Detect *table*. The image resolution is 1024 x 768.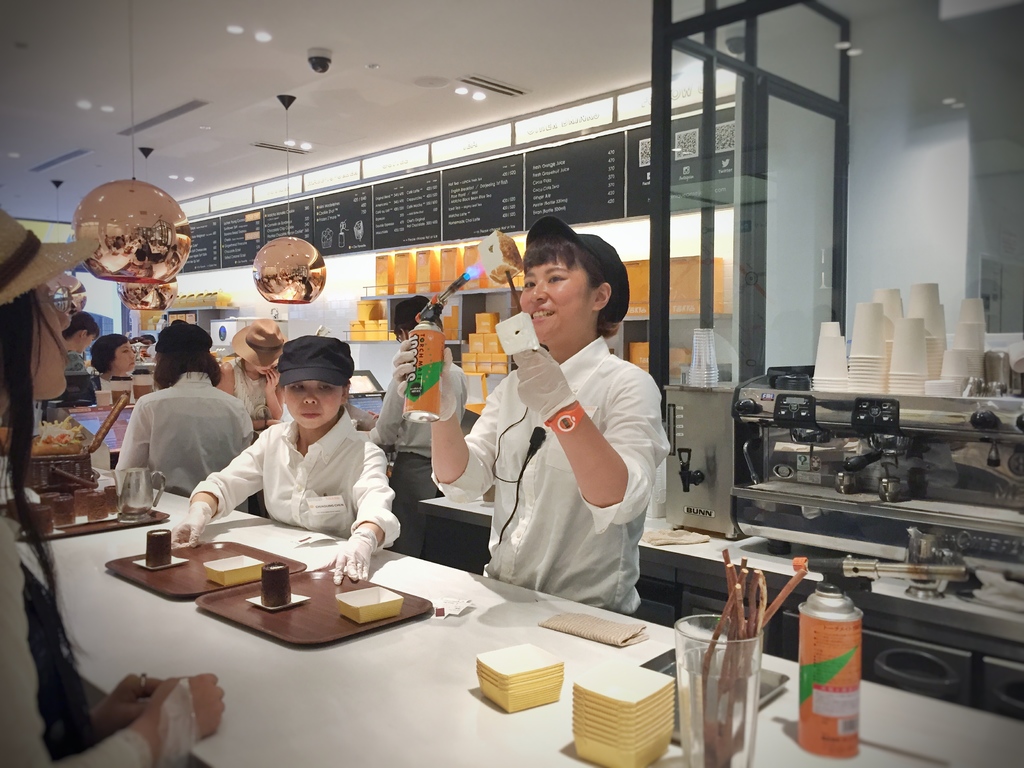
select_region(54, 512, 1023, 767).
